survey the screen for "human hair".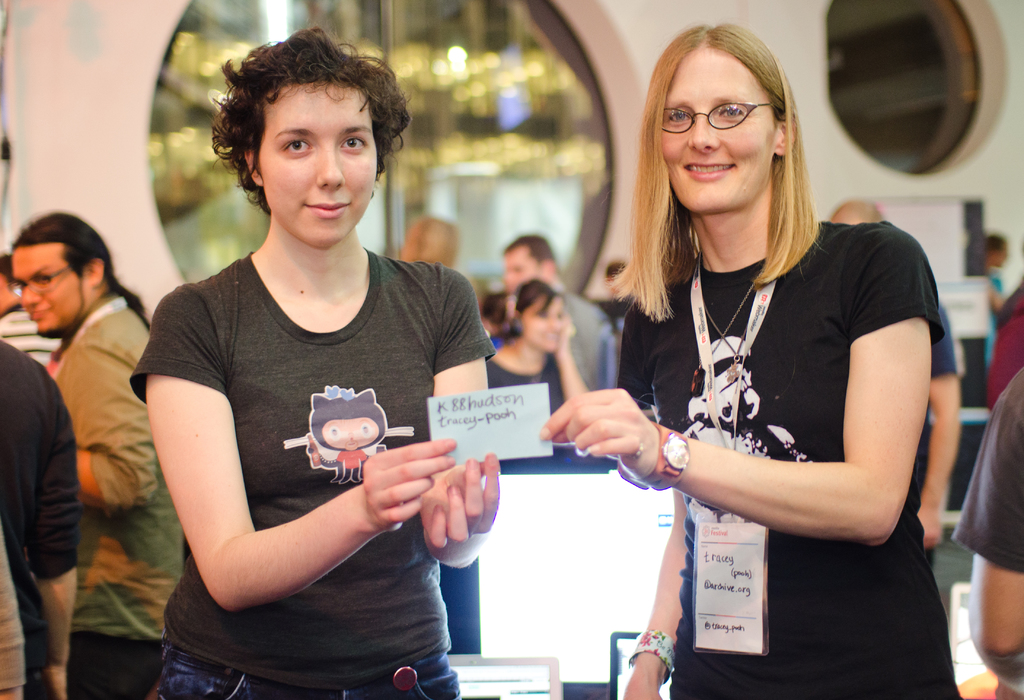
Survey found: (left=597, top=15, right=816, bottom=317).
